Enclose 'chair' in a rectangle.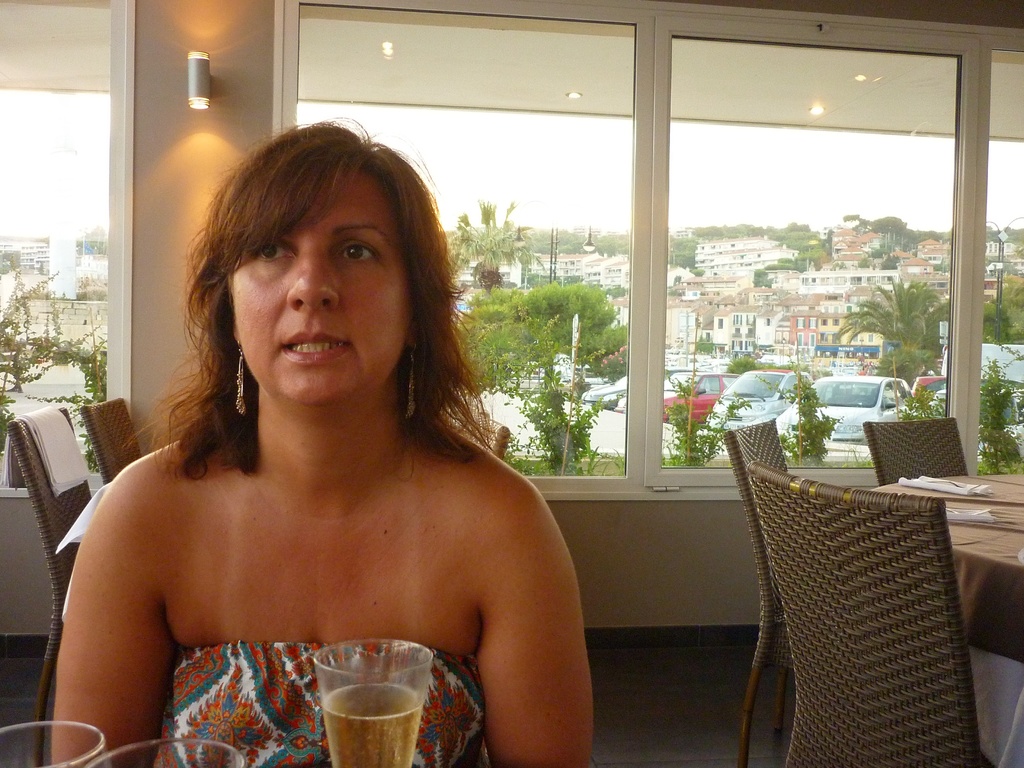
BBox(705, 438, 991, 763).
